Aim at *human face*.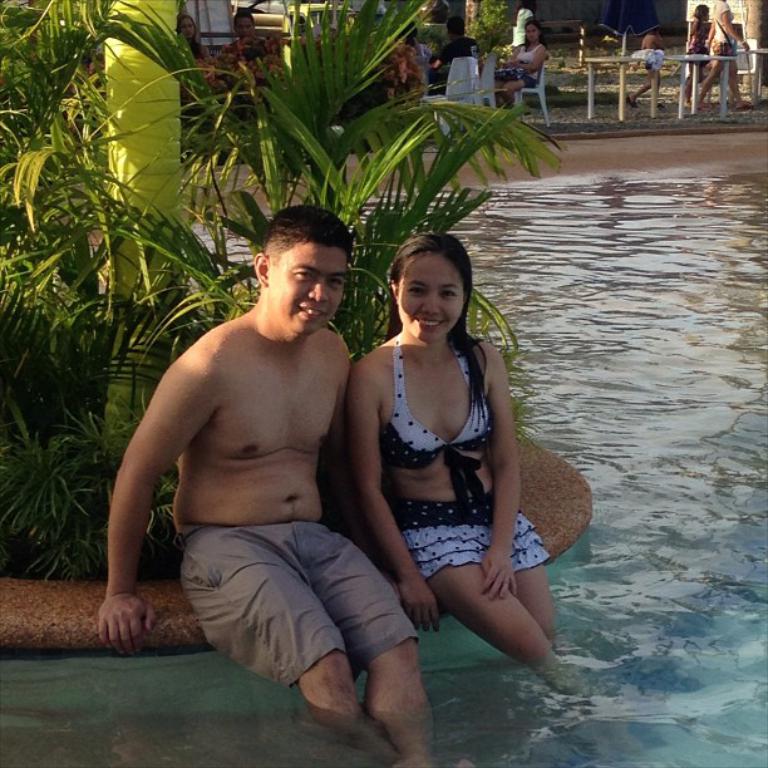
Aimed at bbox=[238, 16, 255, 39].
